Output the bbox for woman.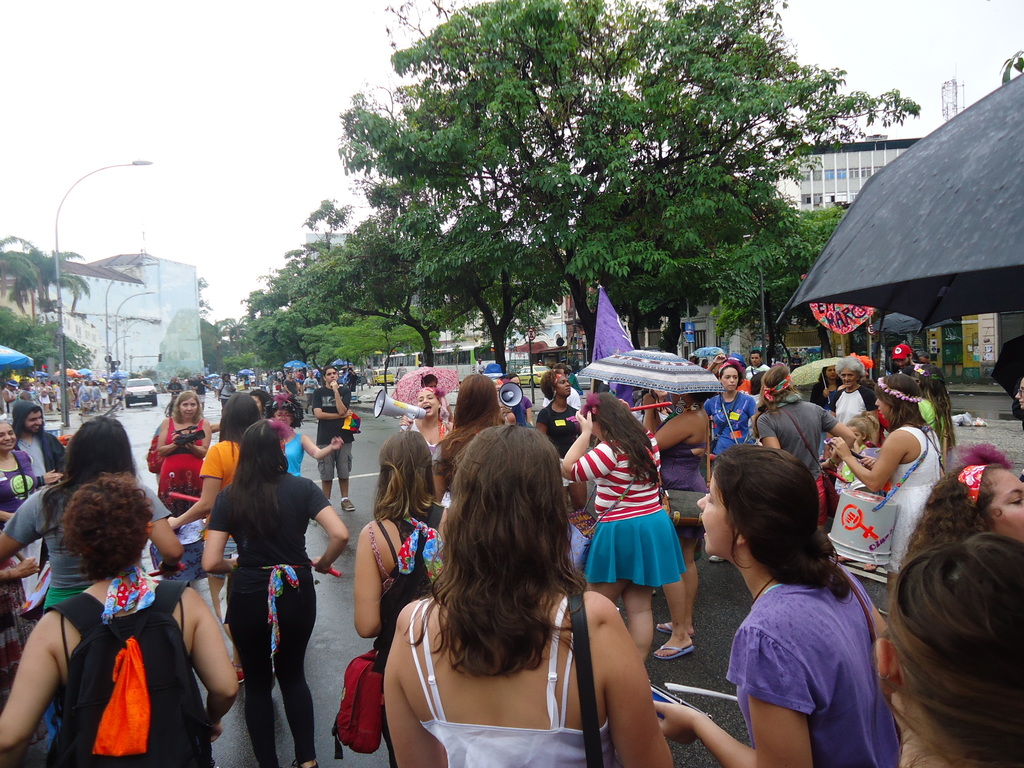
box(0, 419, 54, 611).
